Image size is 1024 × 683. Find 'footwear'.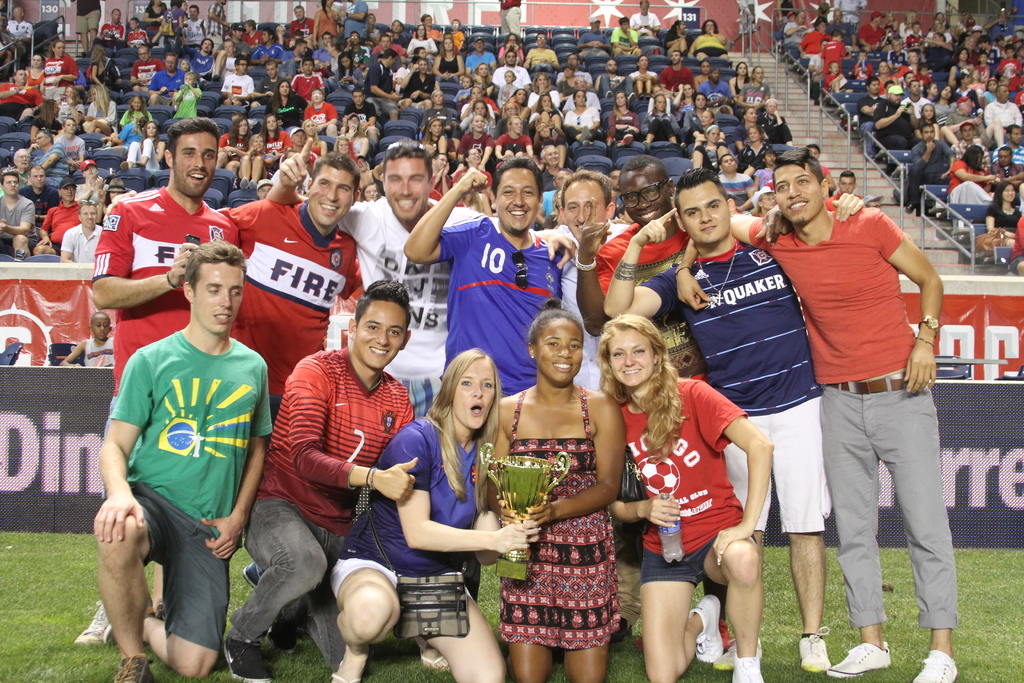
[left=581, top=140, right=591, bottom=146].
